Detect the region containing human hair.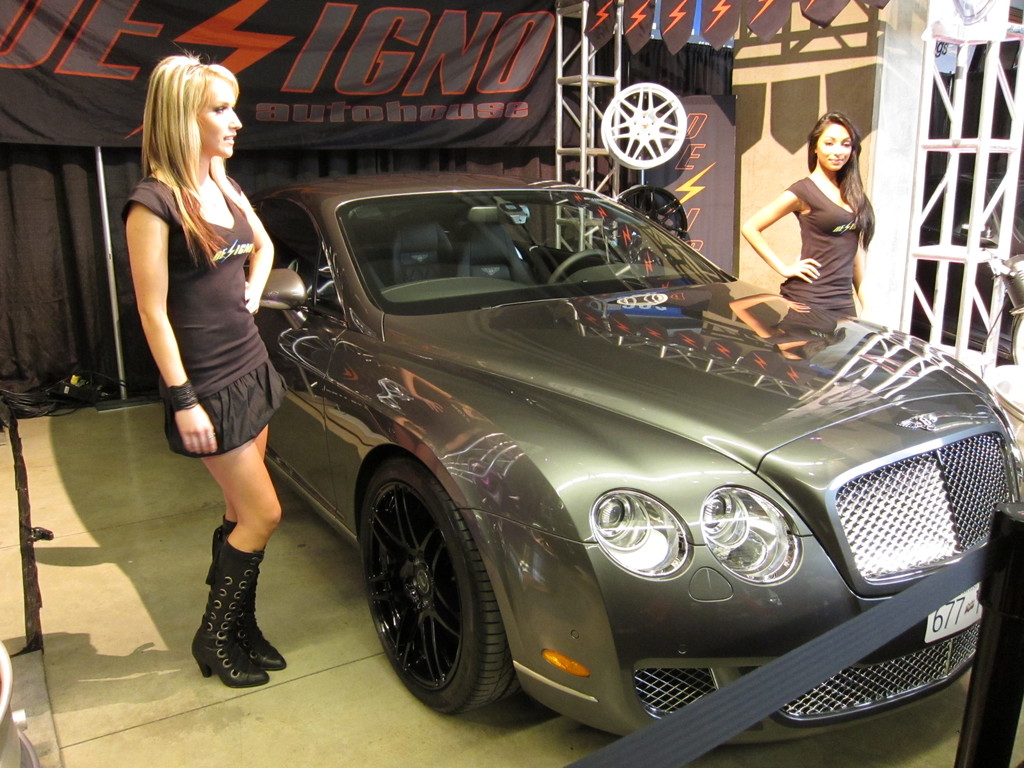
box(118, 38, 232, 298).
